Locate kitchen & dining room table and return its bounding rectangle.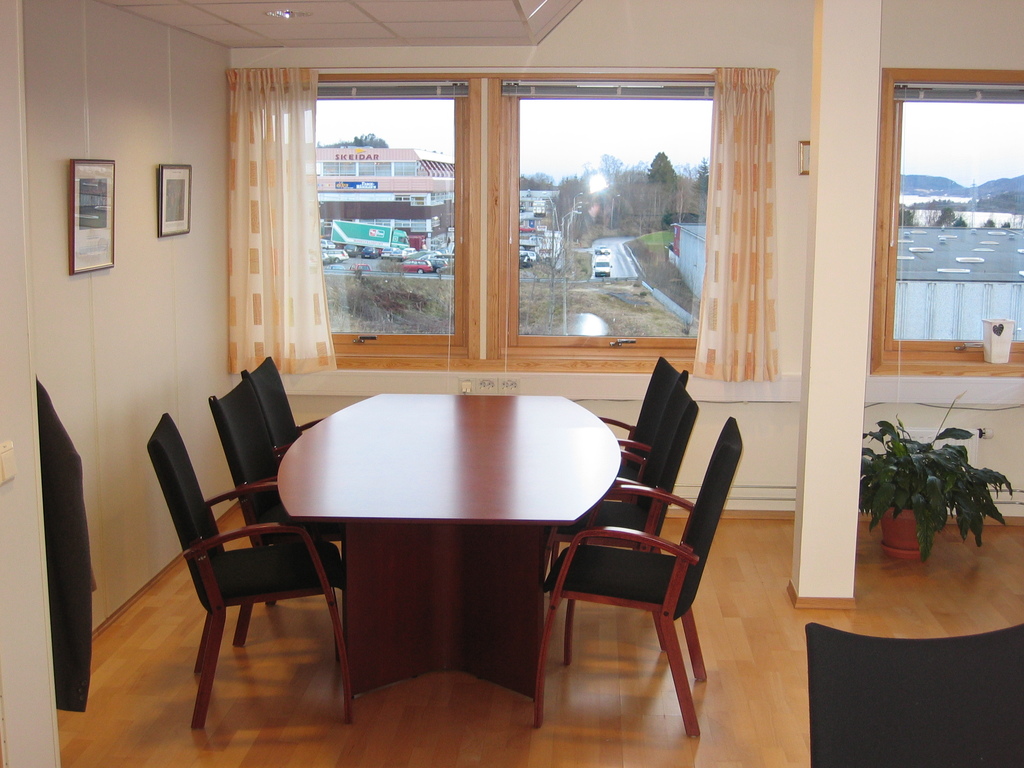
bbox=(275, 388, 621, 696).
